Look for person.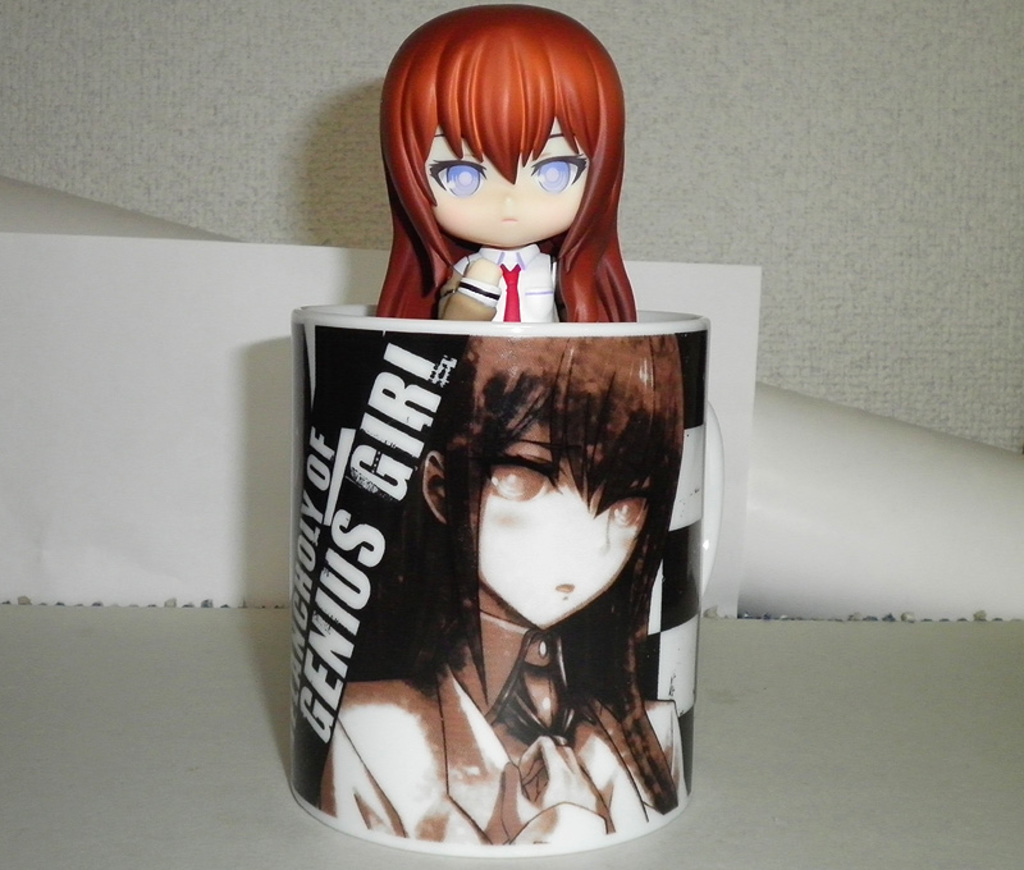
Found: <box>374,3,645,330</box>.
